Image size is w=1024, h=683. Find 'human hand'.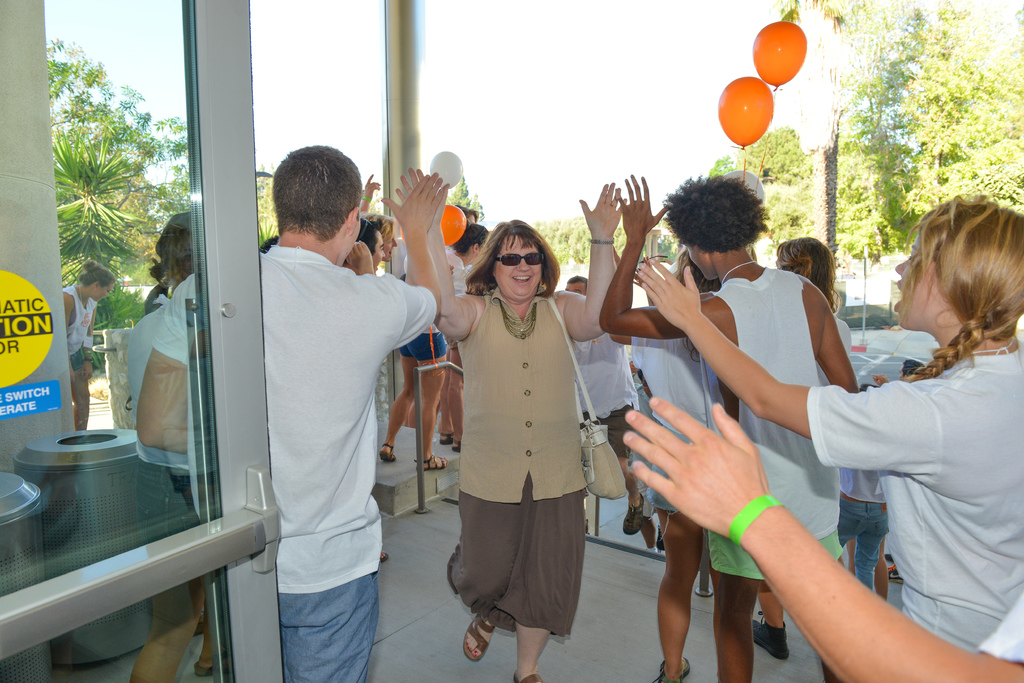
[x1=575, y1=182, x2=629, y2=239].
